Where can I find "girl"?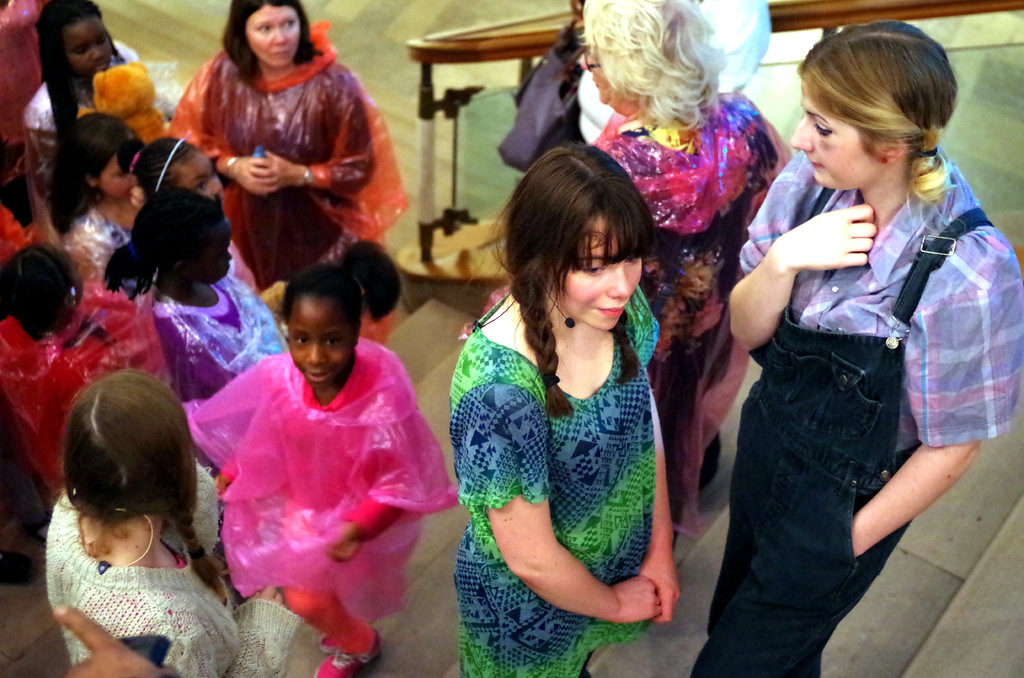
You can find it at <region>43, 370, 305, 677</region>.
